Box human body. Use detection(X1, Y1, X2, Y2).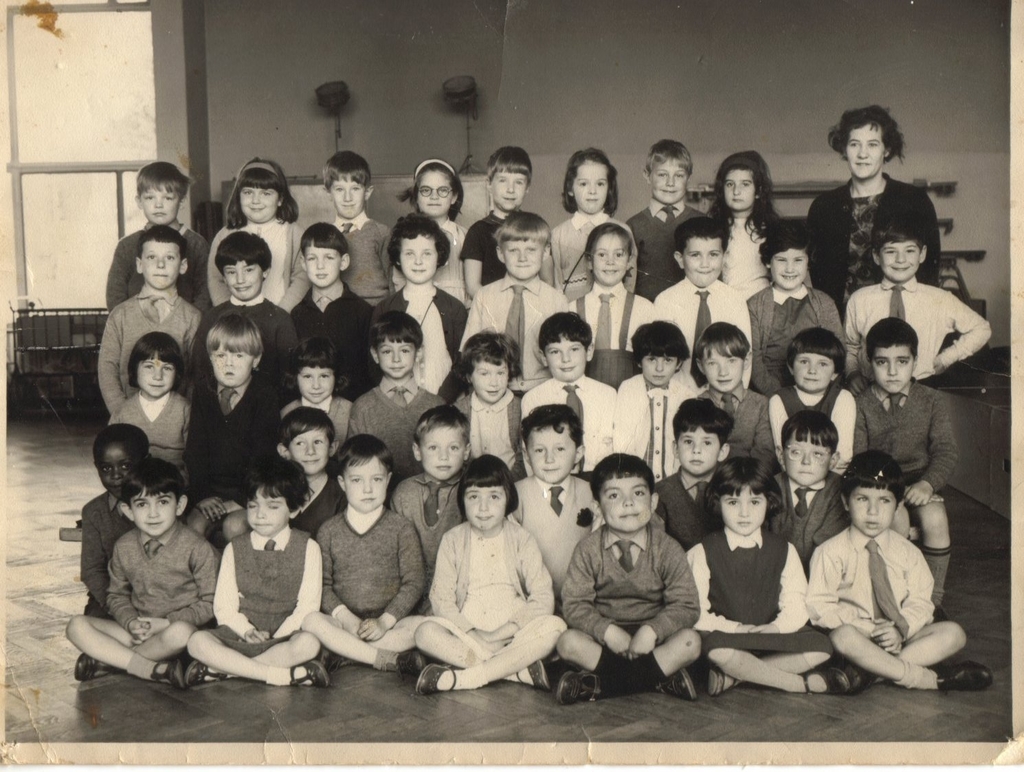
detection(555, 521, 700, 700).
